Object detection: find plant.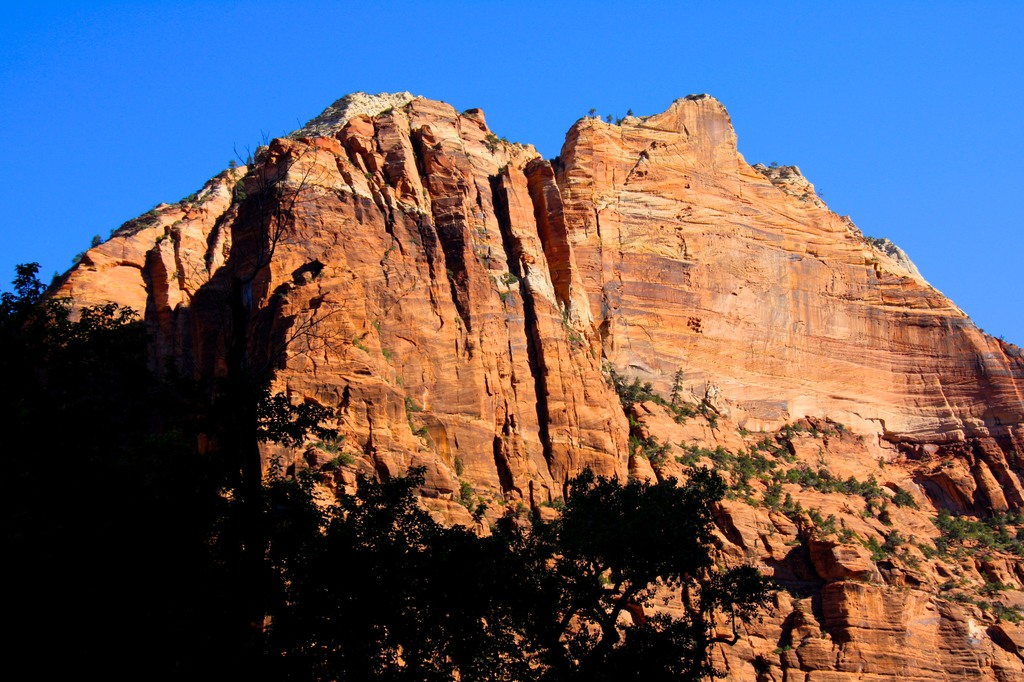
(501,272,516,282).
